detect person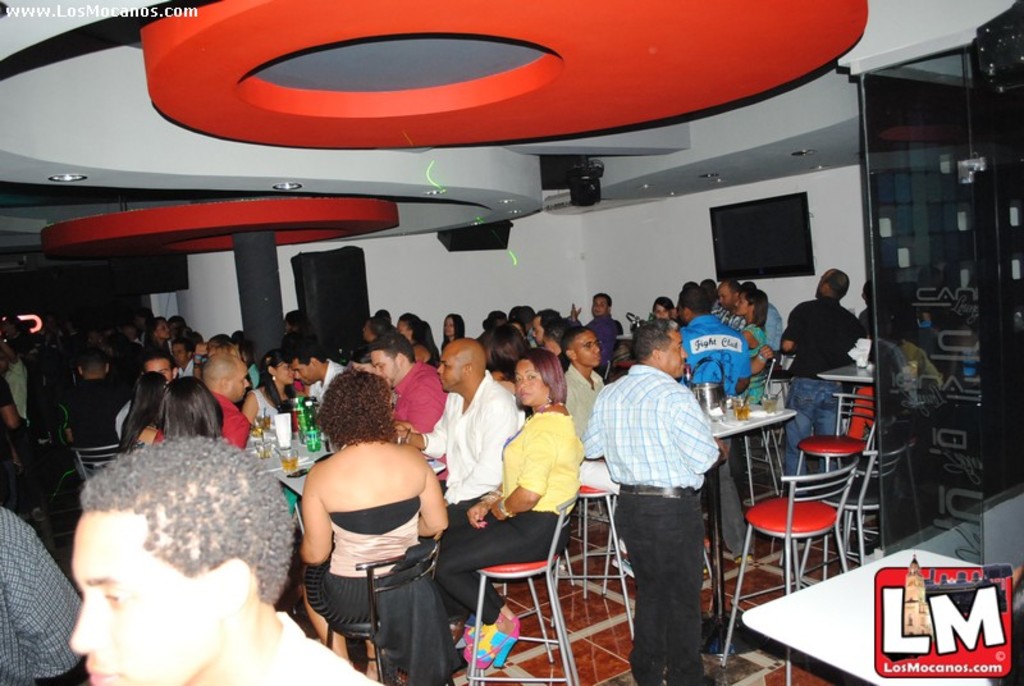
Rect(0, 349, 23, 438)
